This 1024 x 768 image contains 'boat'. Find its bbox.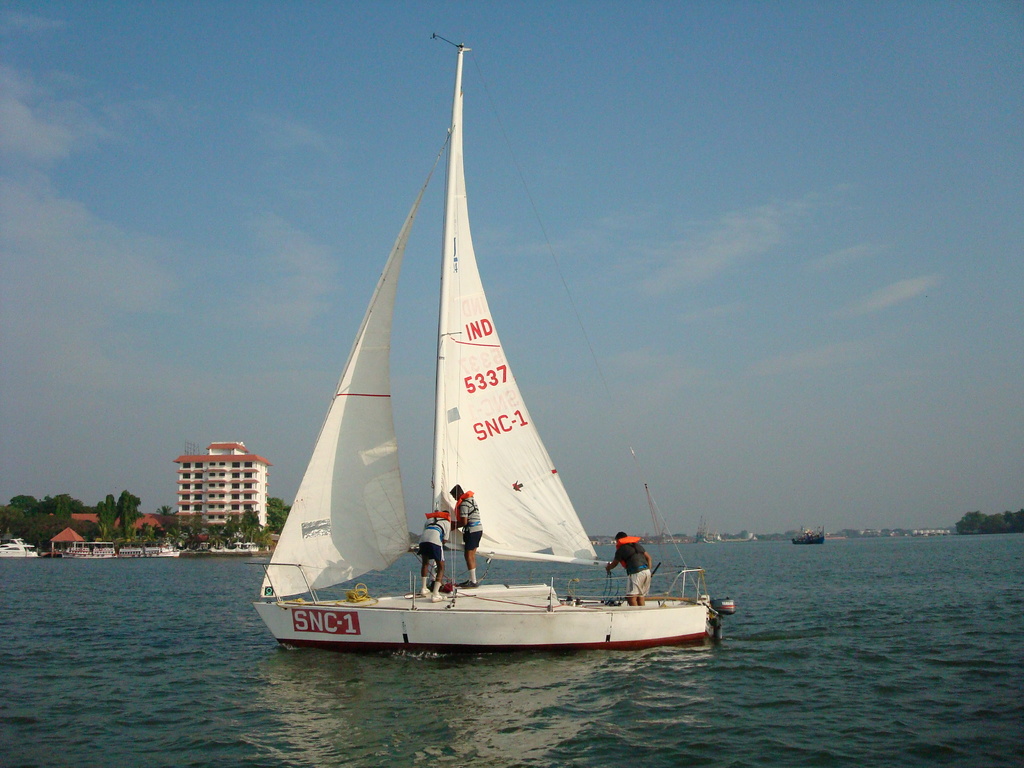
crop(62, 541, 118, 558).
